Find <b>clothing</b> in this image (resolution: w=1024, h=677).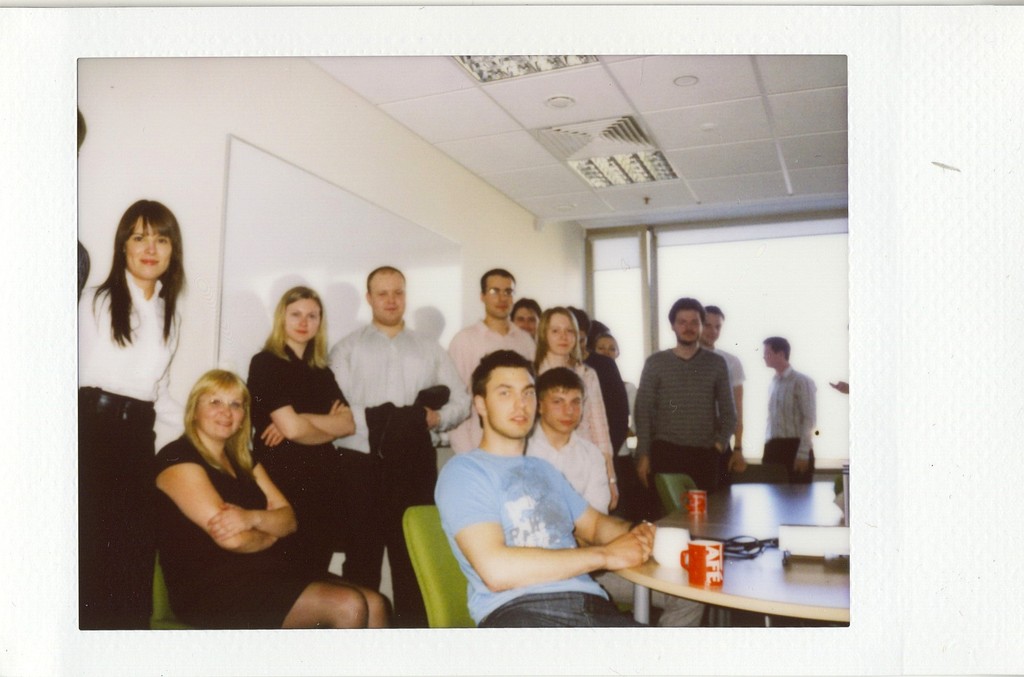
crop(706, 346, 749, 454).
